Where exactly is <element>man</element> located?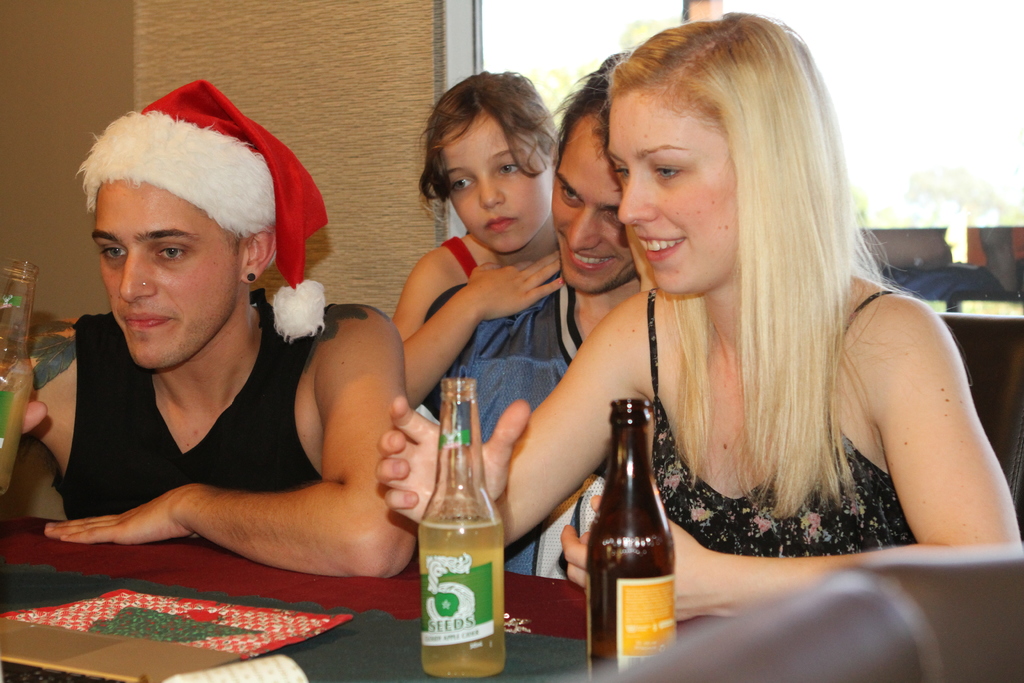
Its bounding box is 12,90,468,620.
